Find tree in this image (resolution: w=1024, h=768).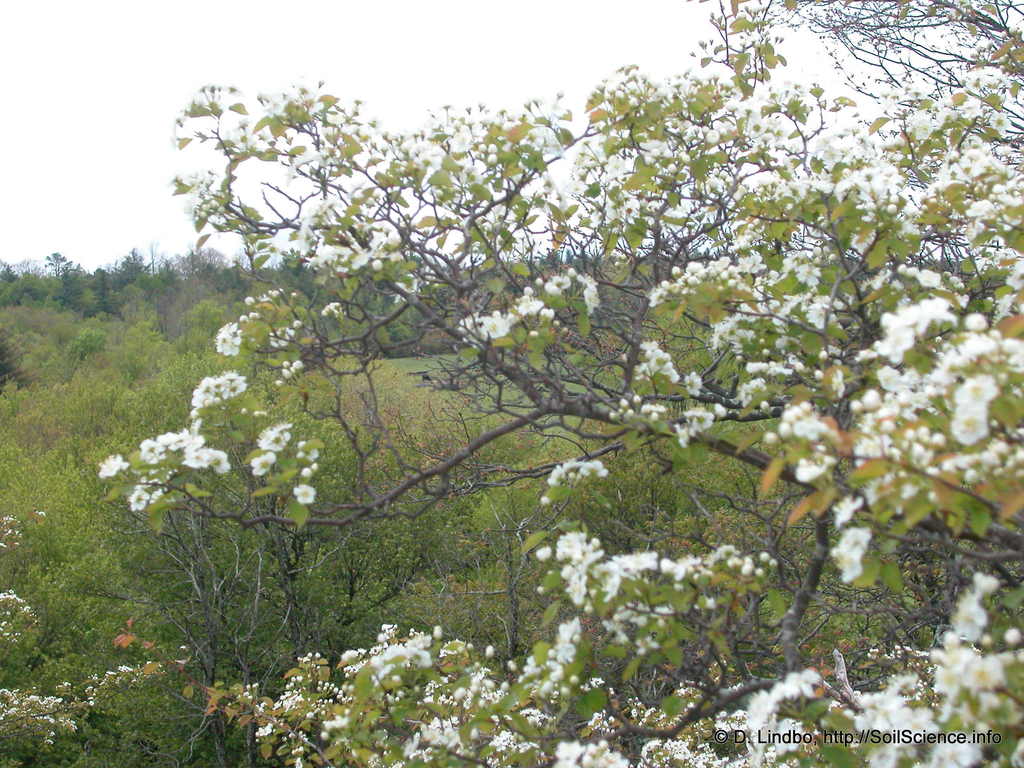
{"x1": 97, "y1": 11, "x2": 989, "y2": 733}.
